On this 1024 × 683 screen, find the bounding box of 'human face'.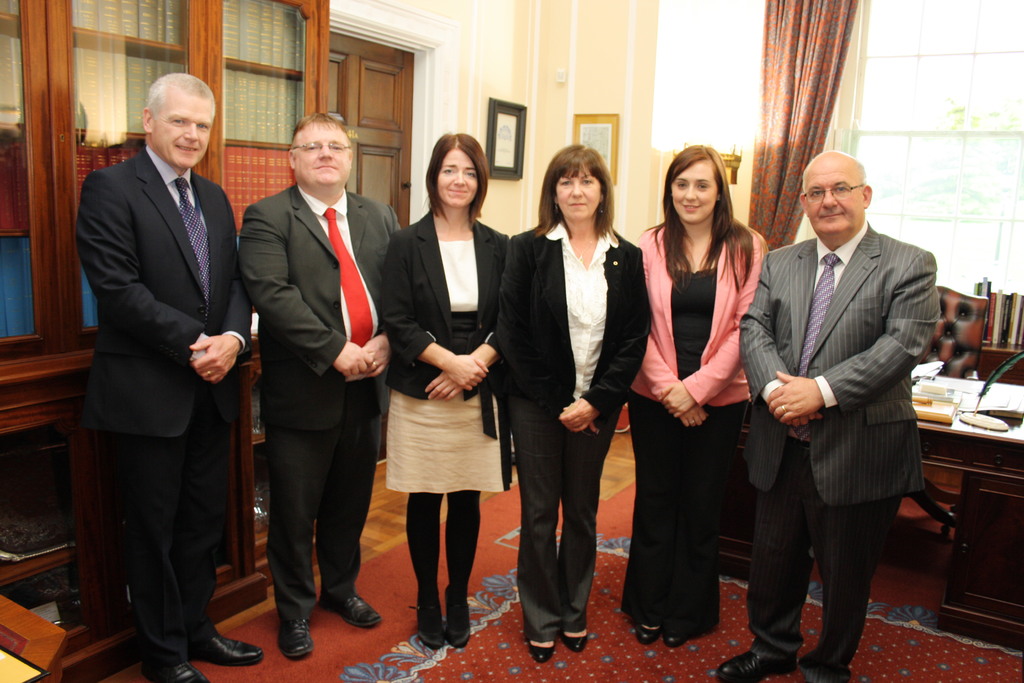
Bounding box: left=150, top=92, right=209, bottom=168.
